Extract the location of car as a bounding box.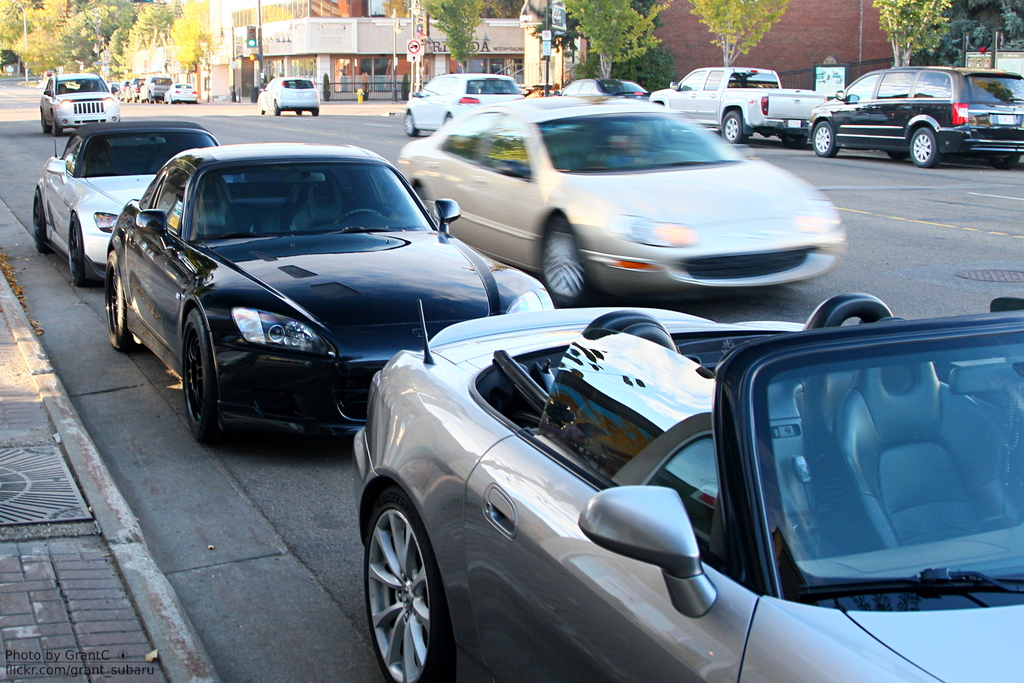
bbox=(811, 68, 1023, 157).
